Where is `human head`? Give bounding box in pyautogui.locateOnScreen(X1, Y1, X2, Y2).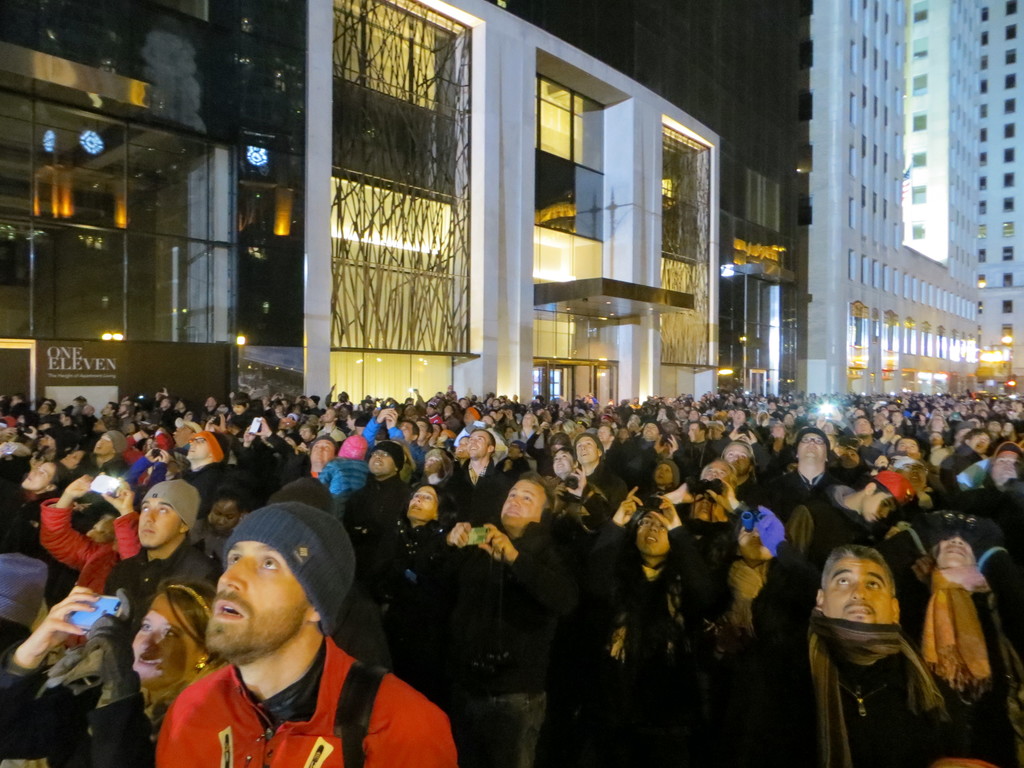
pyautogui.locateOnScreen(988, 442, 1023, 485).
